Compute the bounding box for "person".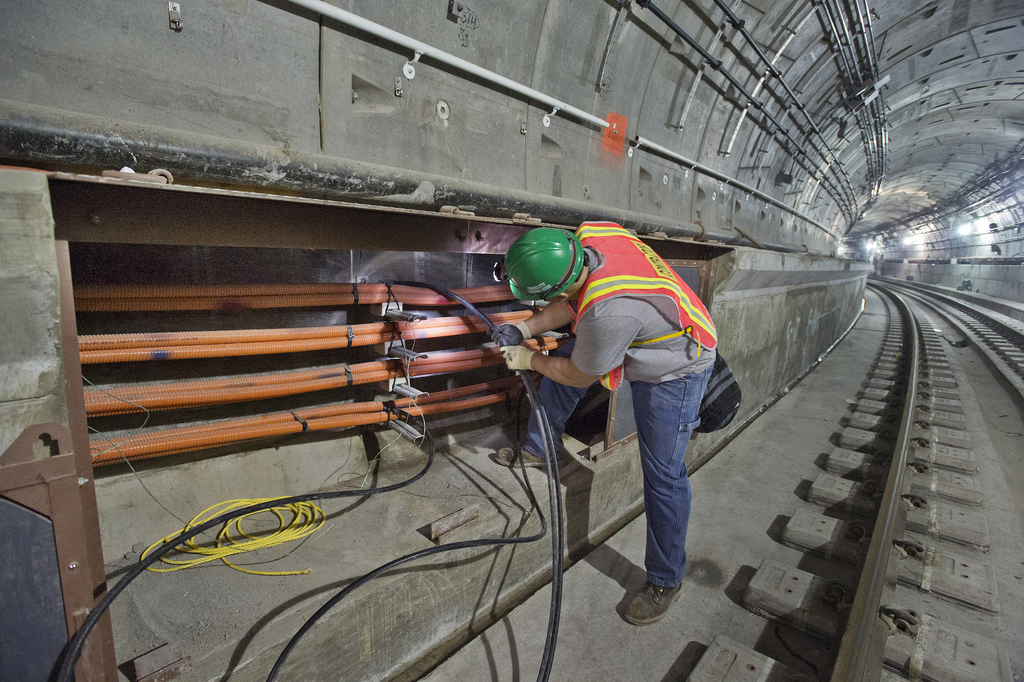
box(588, 179, 728, 650).
